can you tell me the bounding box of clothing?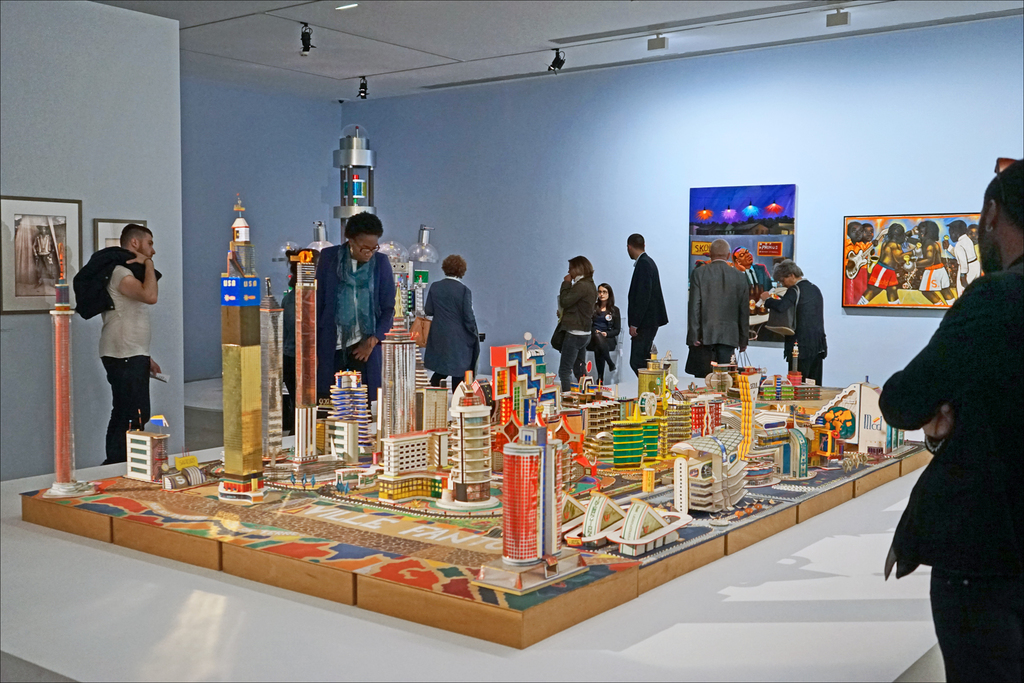
box=[75, 247, 154, 461].
